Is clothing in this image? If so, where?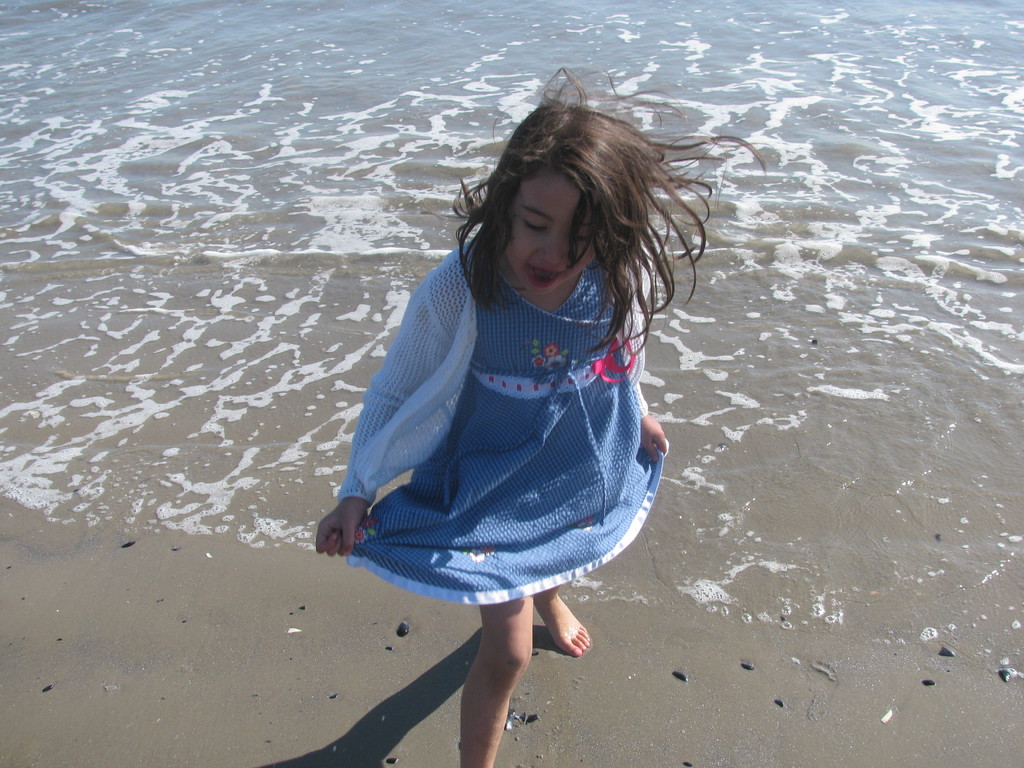
Yes, at (324, 211, 677, 607).
